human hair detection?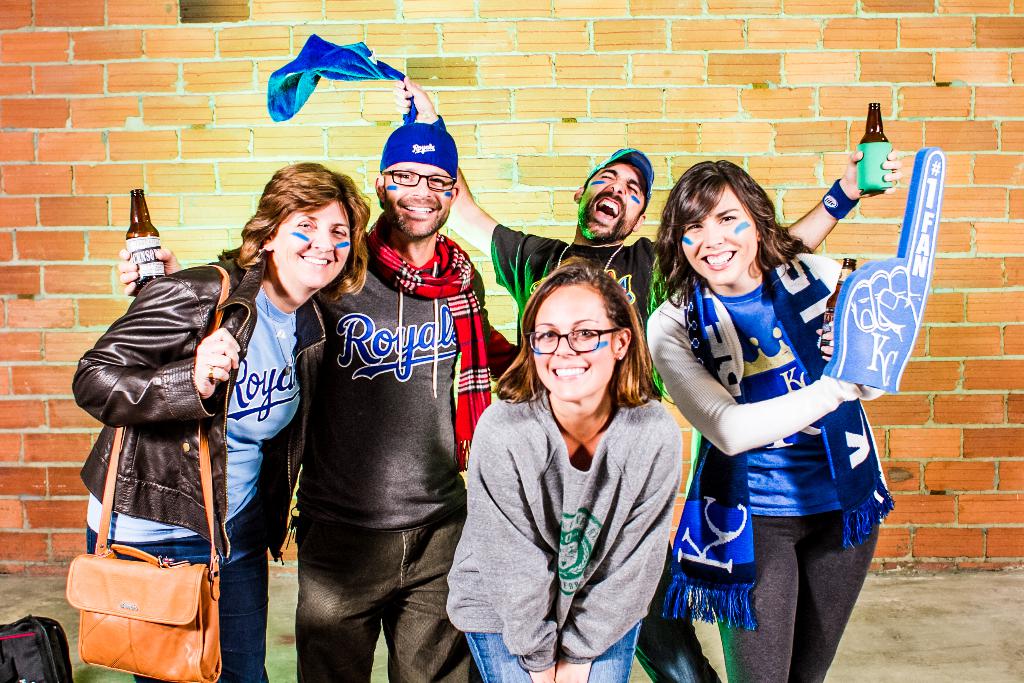
{"left": 234, "top": 162, "right": 366, "bottom": 293}
